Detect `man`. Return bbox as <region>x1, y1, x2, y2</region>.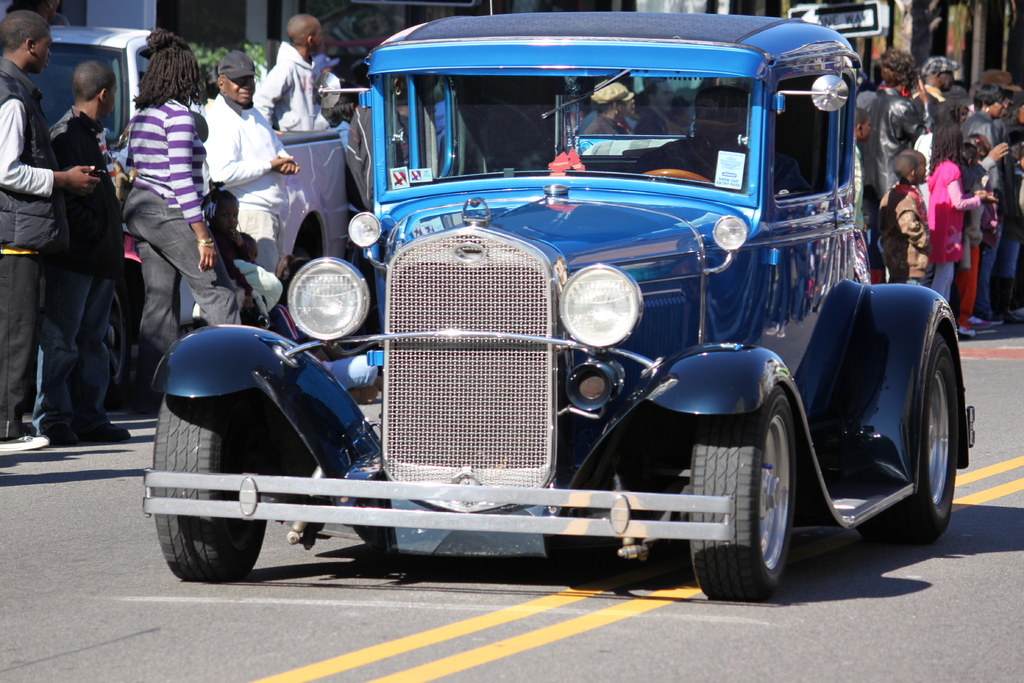
<region>632, 79, 676, 137</region>.
